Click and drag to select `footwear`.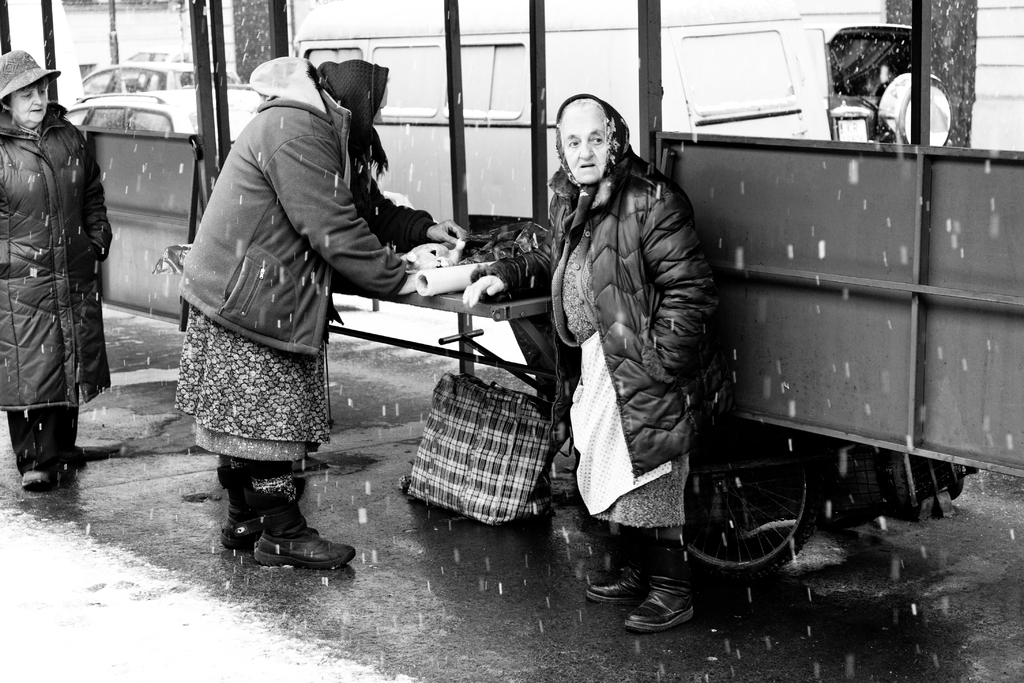
Selection: 20:457:54:488.
